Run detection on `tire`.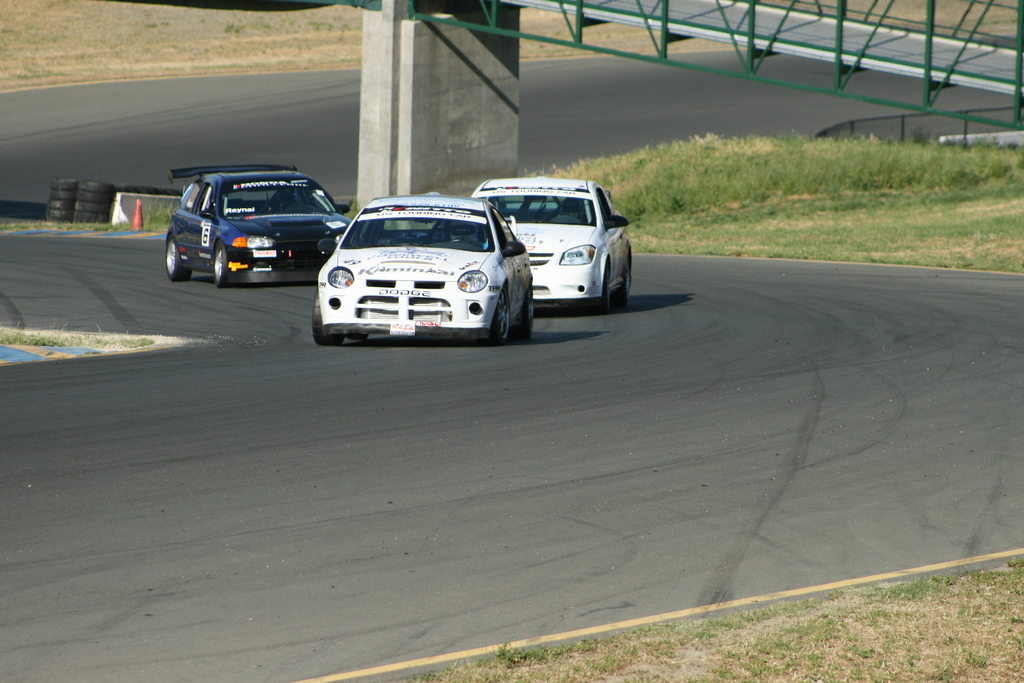
Result: [left=211, top=243, right=230, bottom=283].
